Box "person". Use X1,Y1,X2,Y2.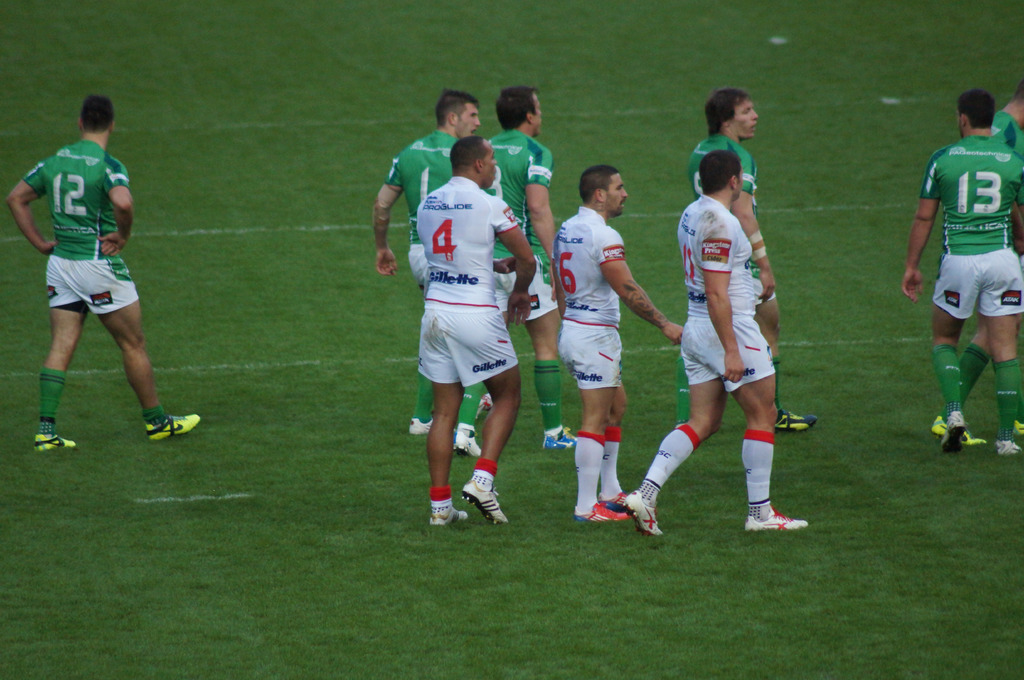
550,166,684,533.
